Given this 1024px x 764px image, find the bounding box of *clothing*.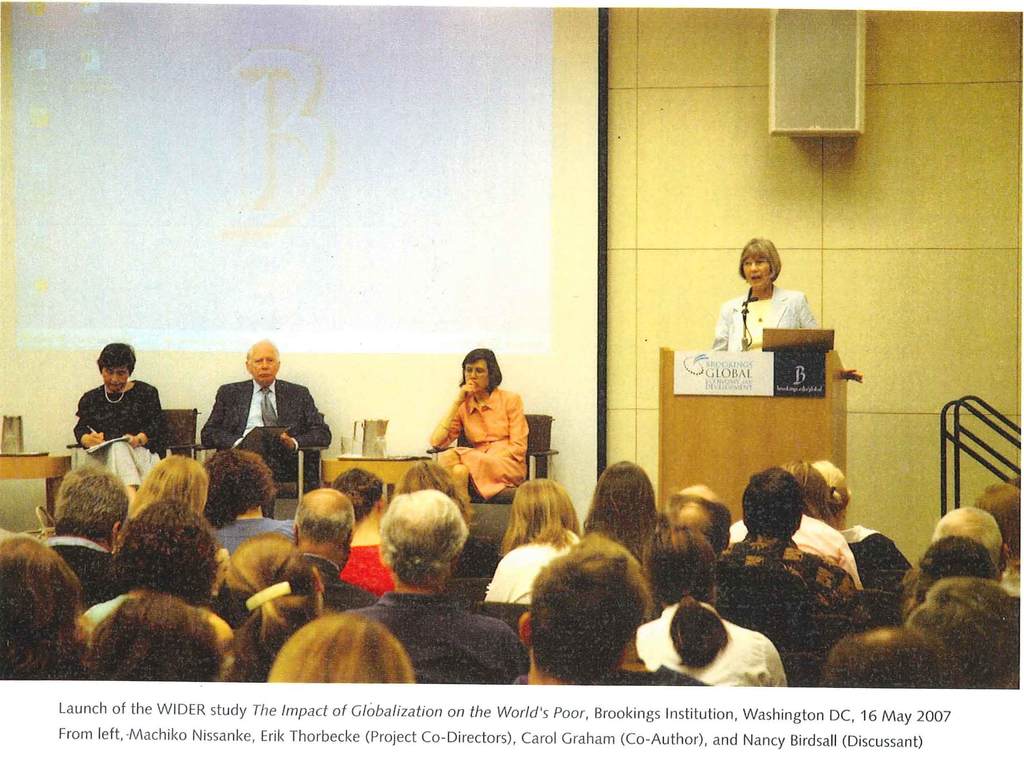
locate(719, 508, 866, 592).
